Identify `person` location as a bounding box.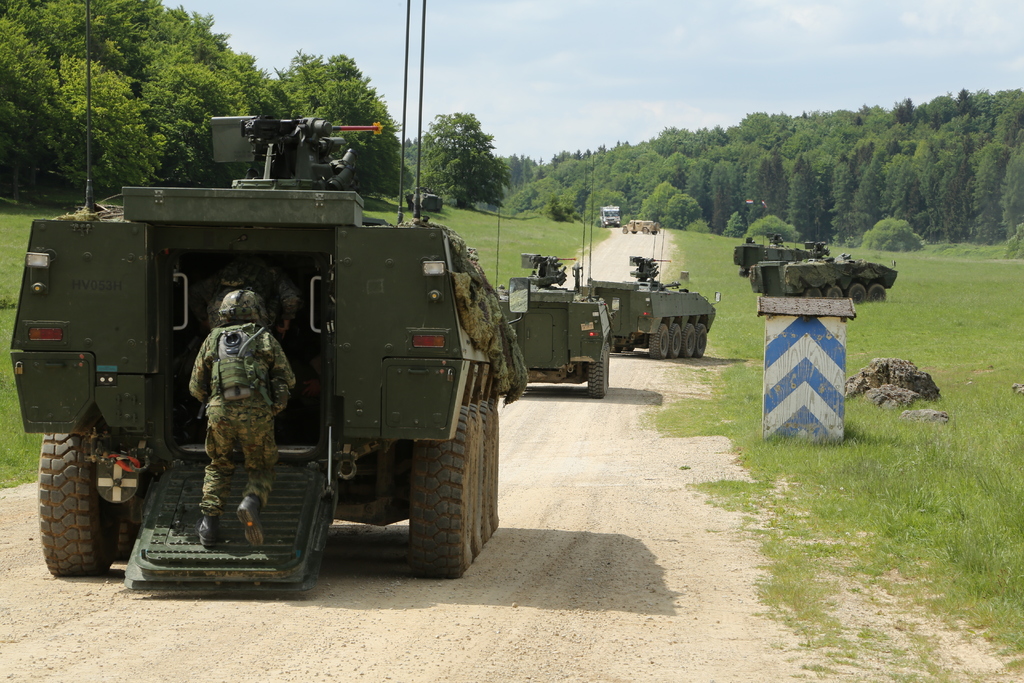
box(171, 247, 285, 572).
